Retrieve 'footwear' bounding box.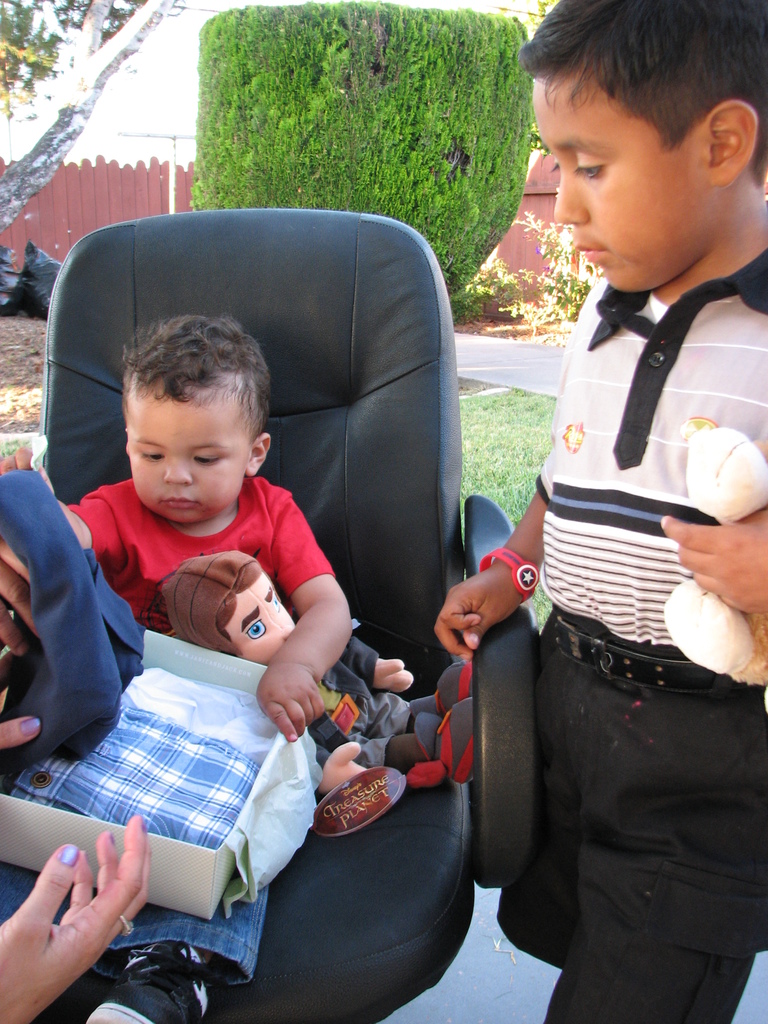
Bounding box: 415, 698, 476, 790.
